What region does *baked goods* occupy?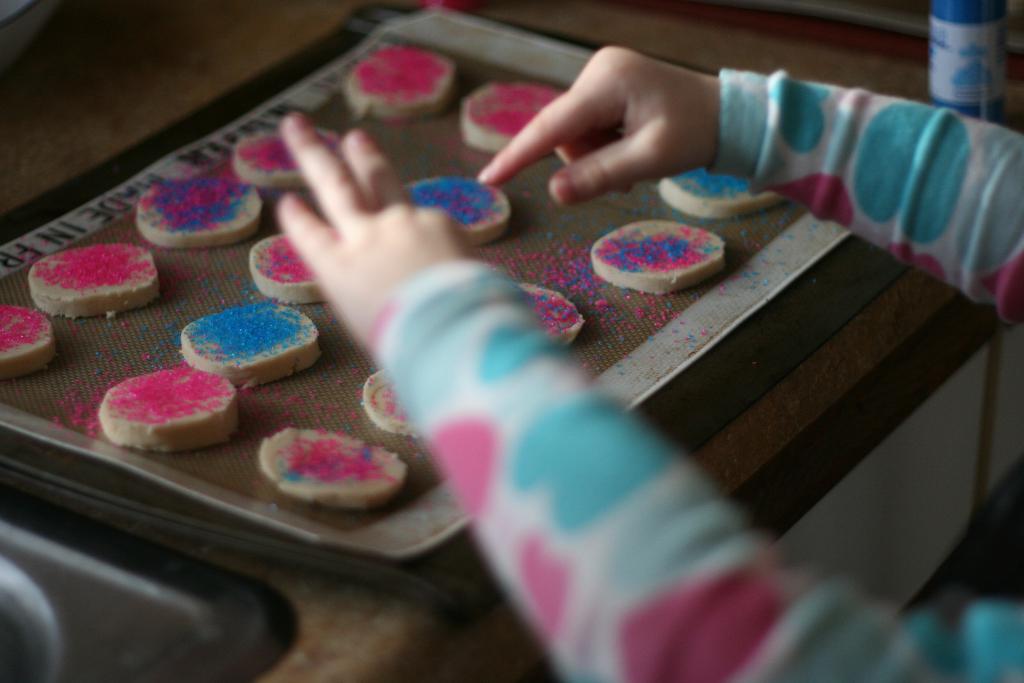
[0,302,67,384].
